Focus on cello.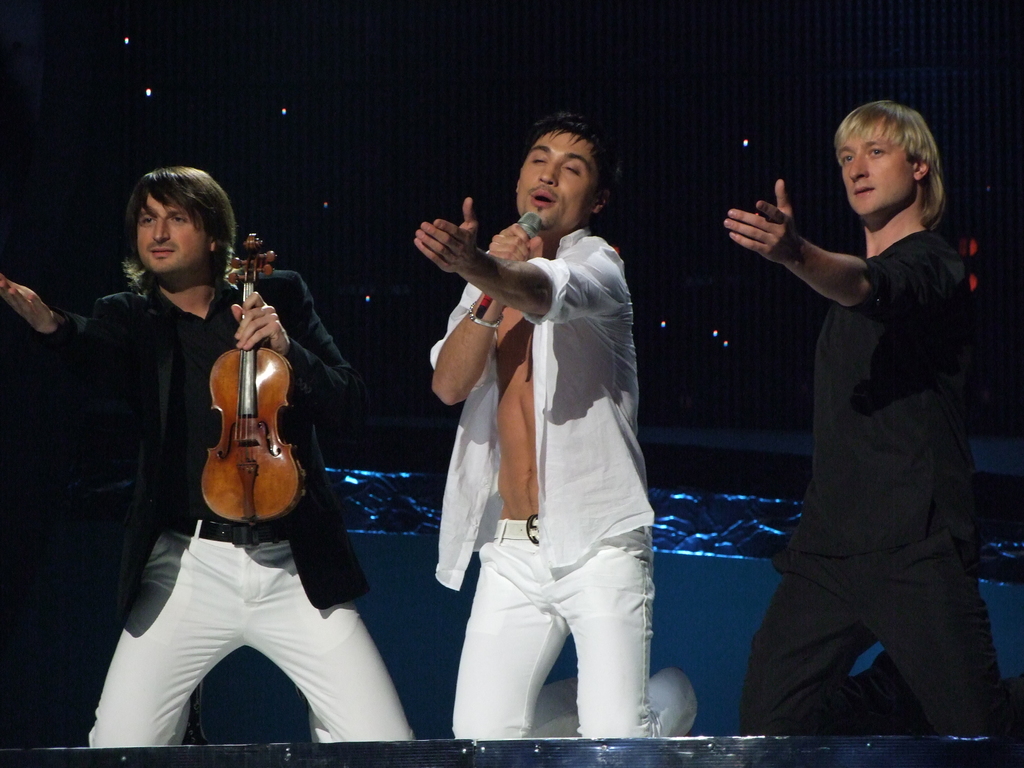
Focused at rect(191, 225, 303, 532).
